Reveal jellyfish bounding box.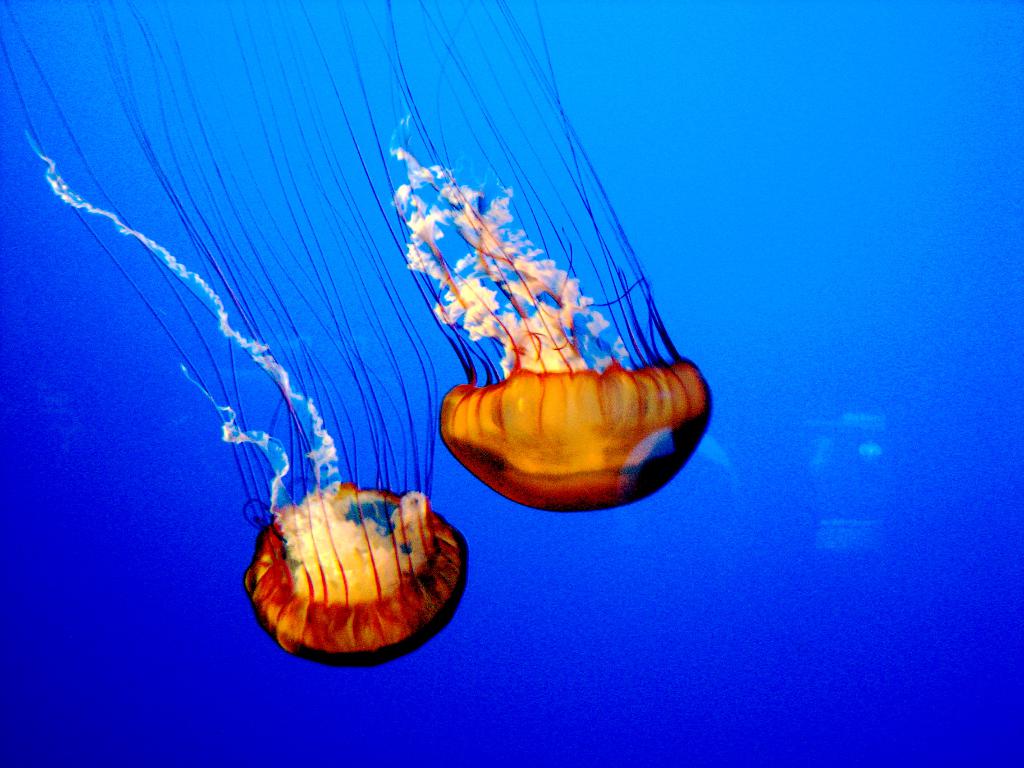
Revealed: select_region(0, 0, 470, 669).
